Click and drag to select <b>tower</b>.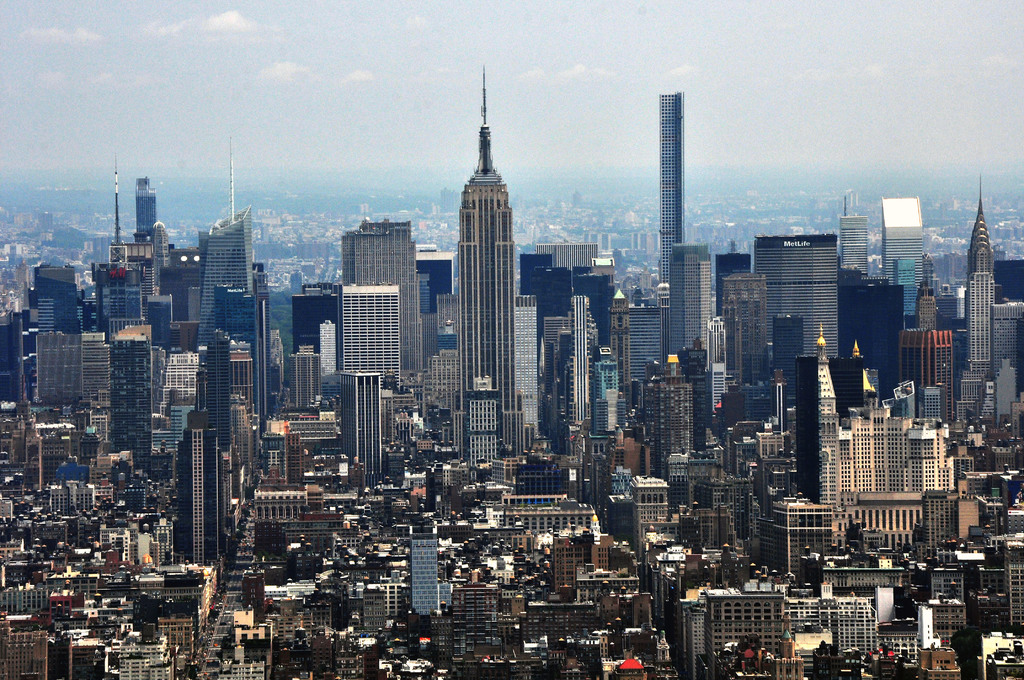
Selection: rect(139, 179, 160, 235).
